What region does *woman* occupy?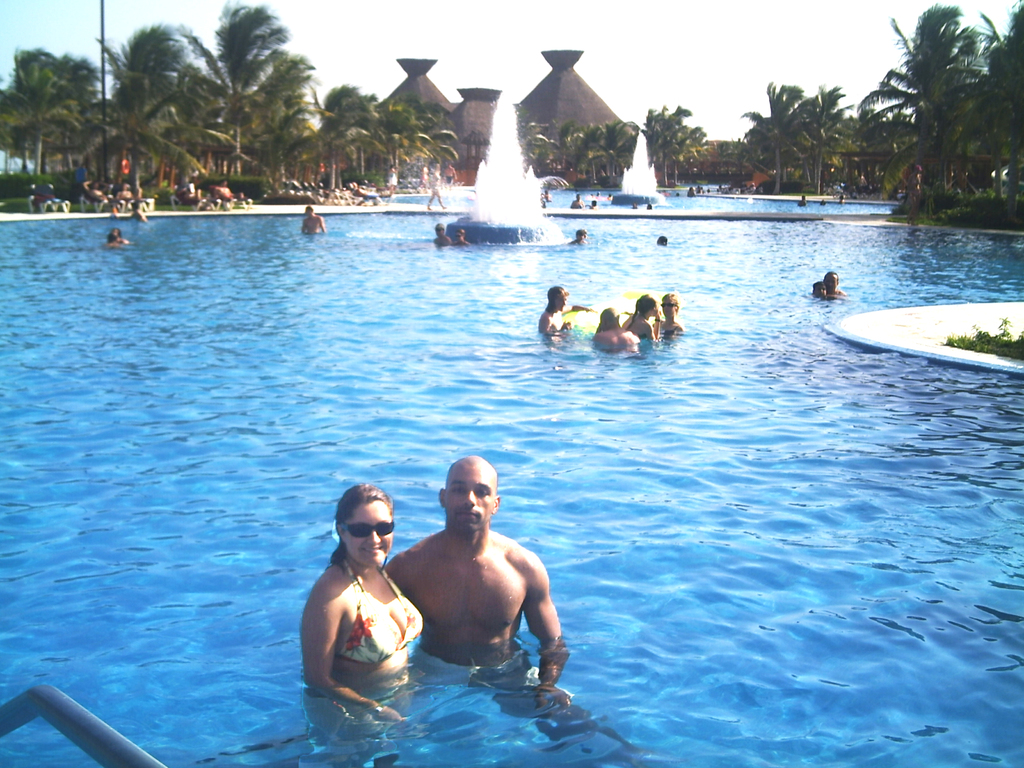
bbox=(625, 289, 660, 345).
